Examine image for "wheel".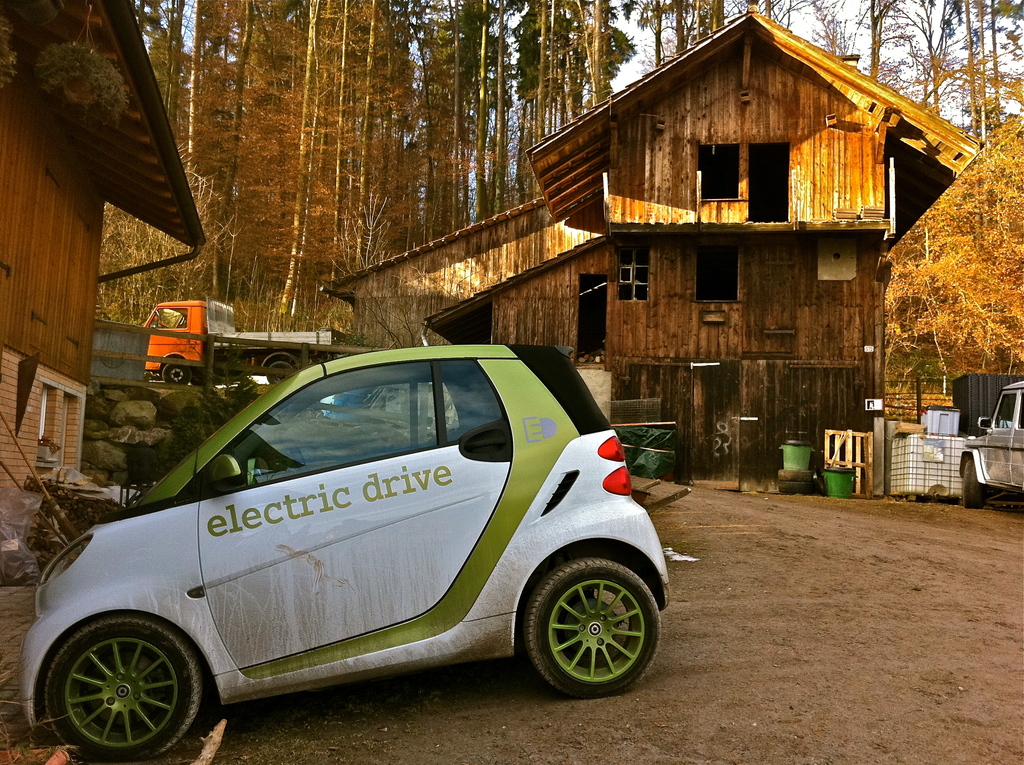
Examination result: {"x1": 35, "y1": 627, "x2": 207, "y2": 748}.
